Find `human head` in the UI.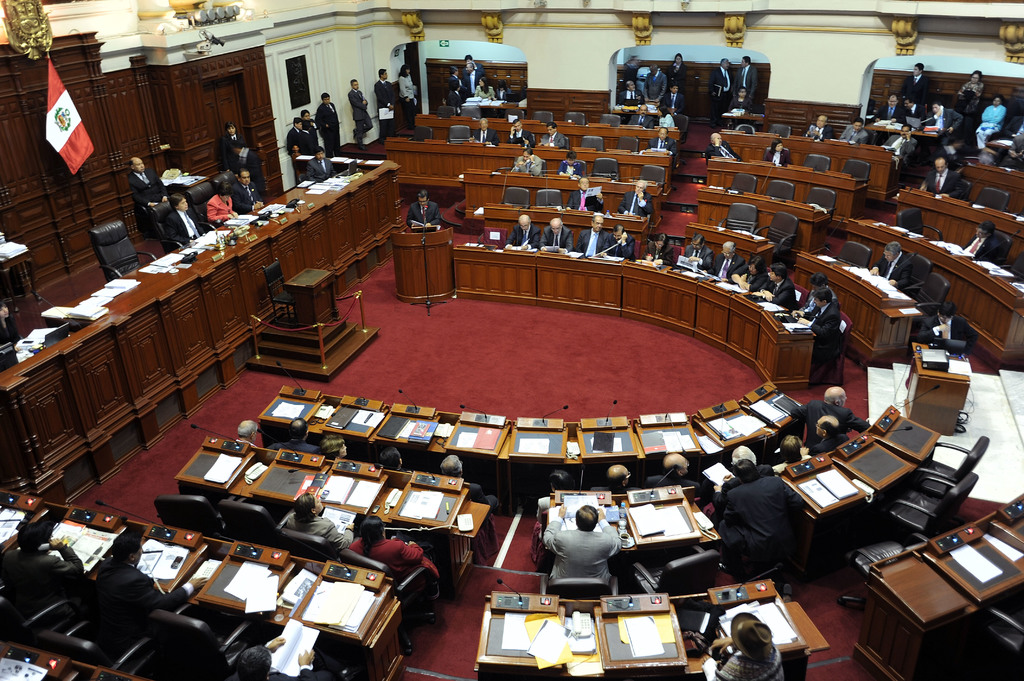
UI element at rect(440, 455, 465, 475).
